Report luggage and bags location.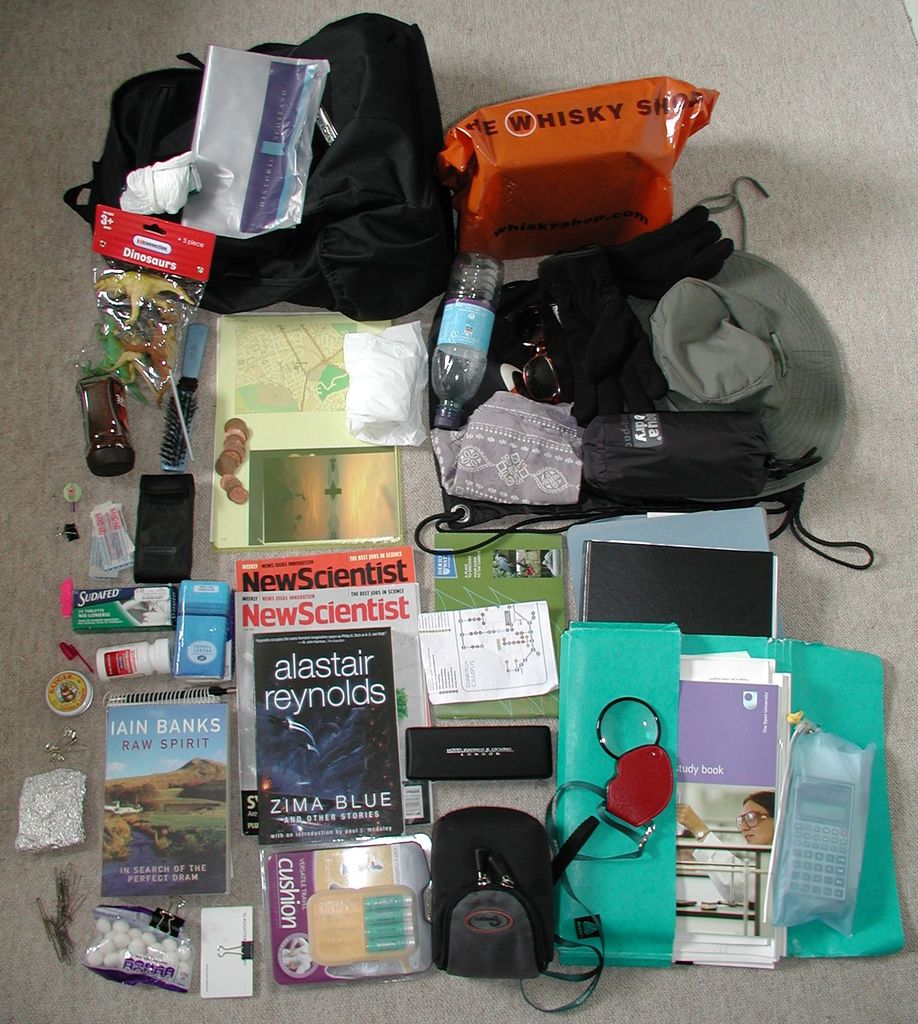
Report: bbox(409, 164, 867, 570).
